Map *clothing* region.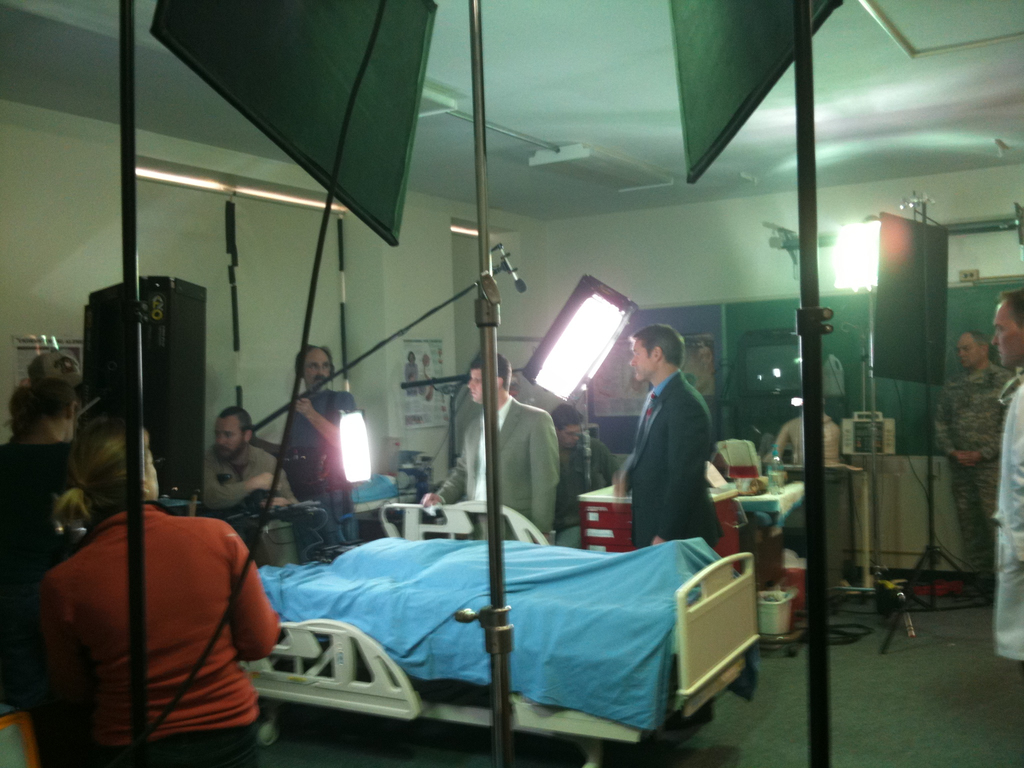
Mapped to detection(0, 441, 84, 639).
